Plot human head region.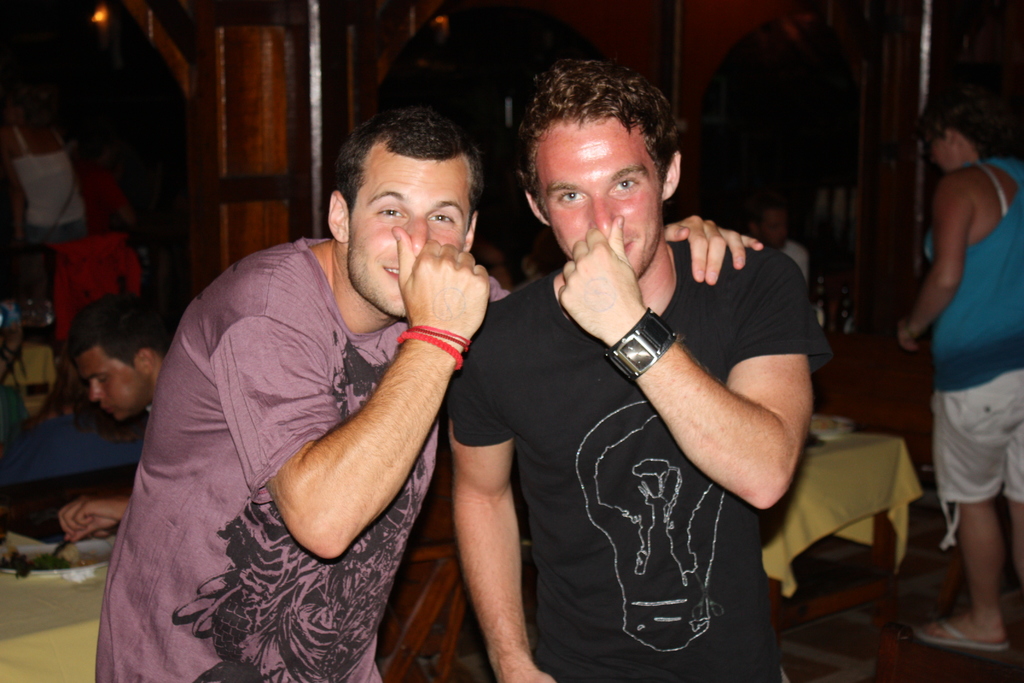
Plotted at (75,308,176,420).
